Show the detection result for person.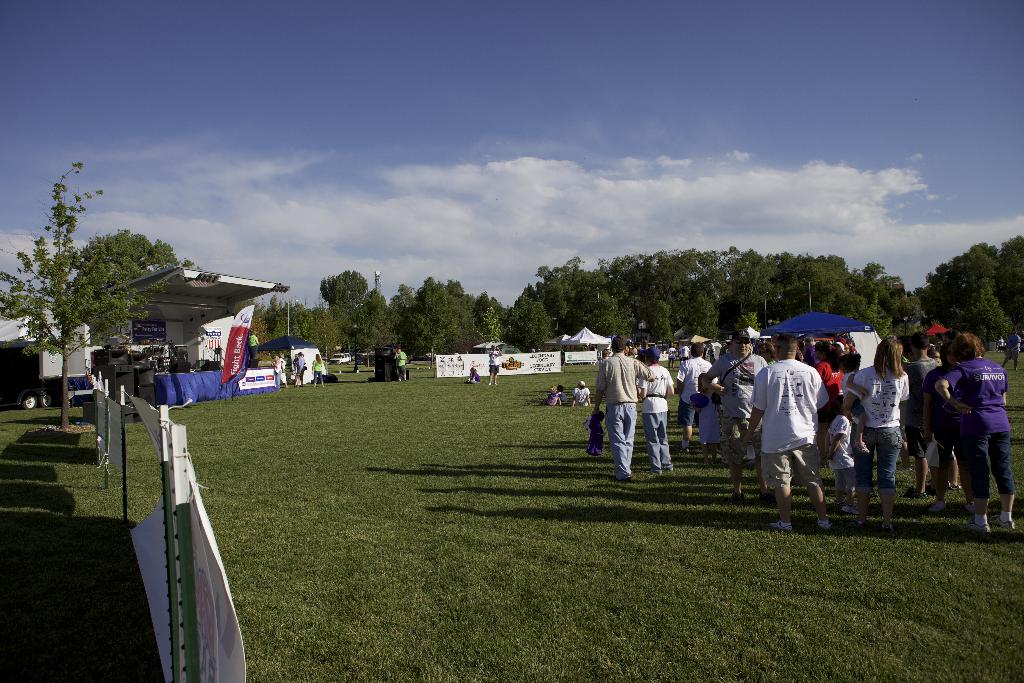
{"left": 463, "top": 365, "right": 481, "bottom": 384}.
